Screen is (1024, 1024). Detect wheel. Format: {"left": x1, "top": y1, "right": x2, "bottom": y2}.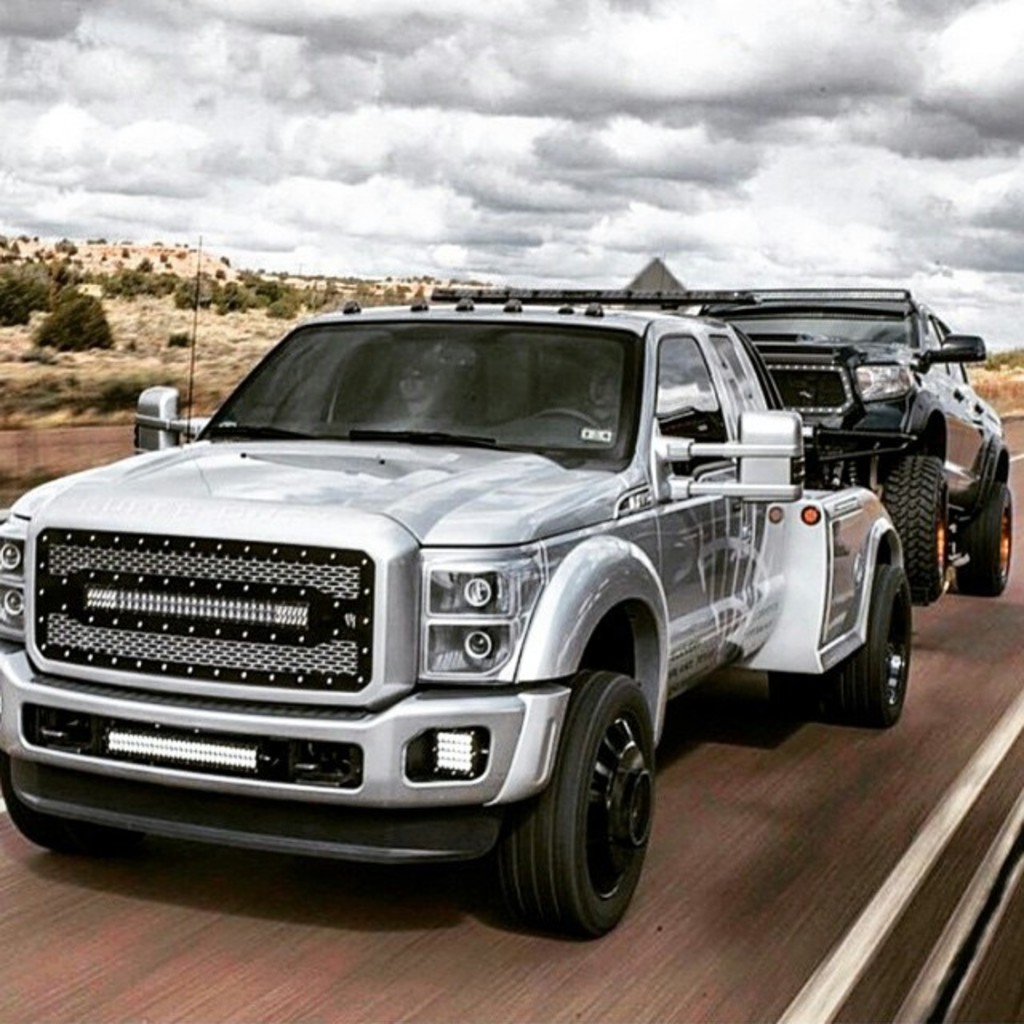
{"left": 957, "top": 475, "right": 1016, "bottom": 595}.
